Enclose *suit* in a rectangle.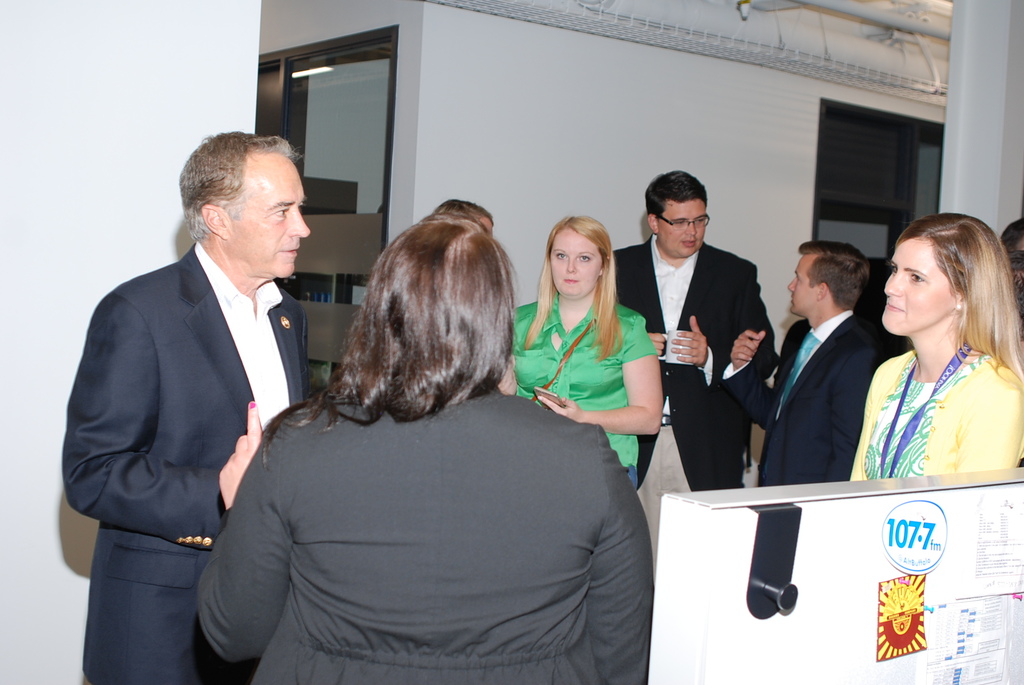
pyautogui.locateOnScreen(614, 232, 778, 572).
